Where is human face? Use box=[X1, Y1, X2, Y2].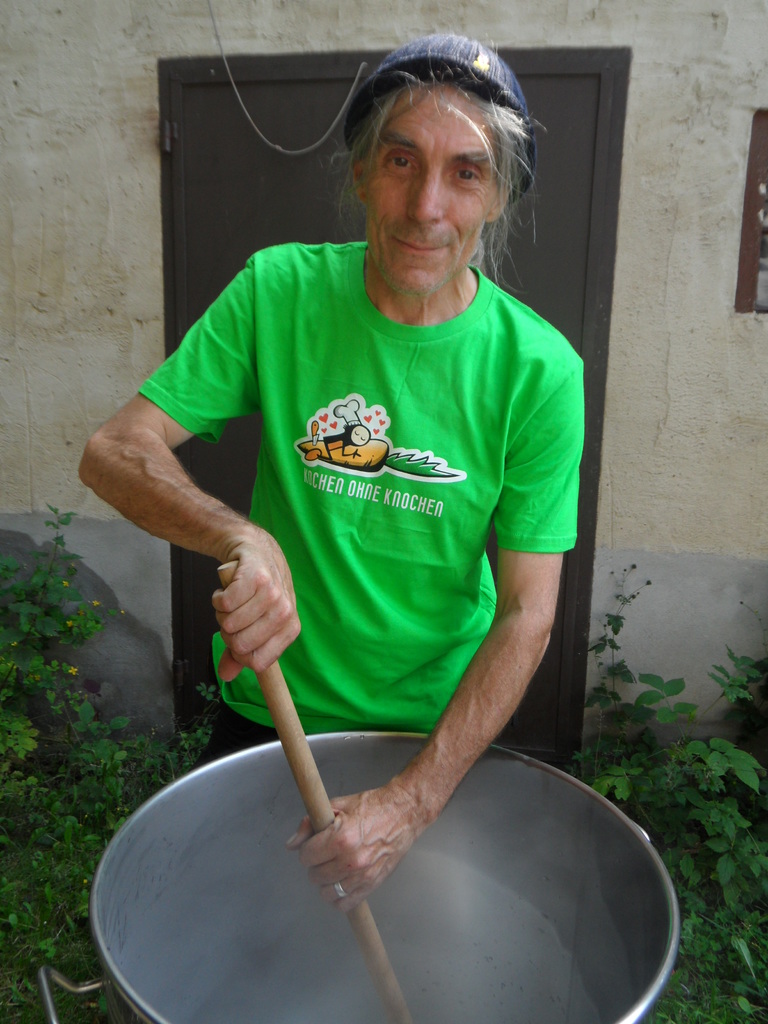
box=[365, 85, 497, 299].
